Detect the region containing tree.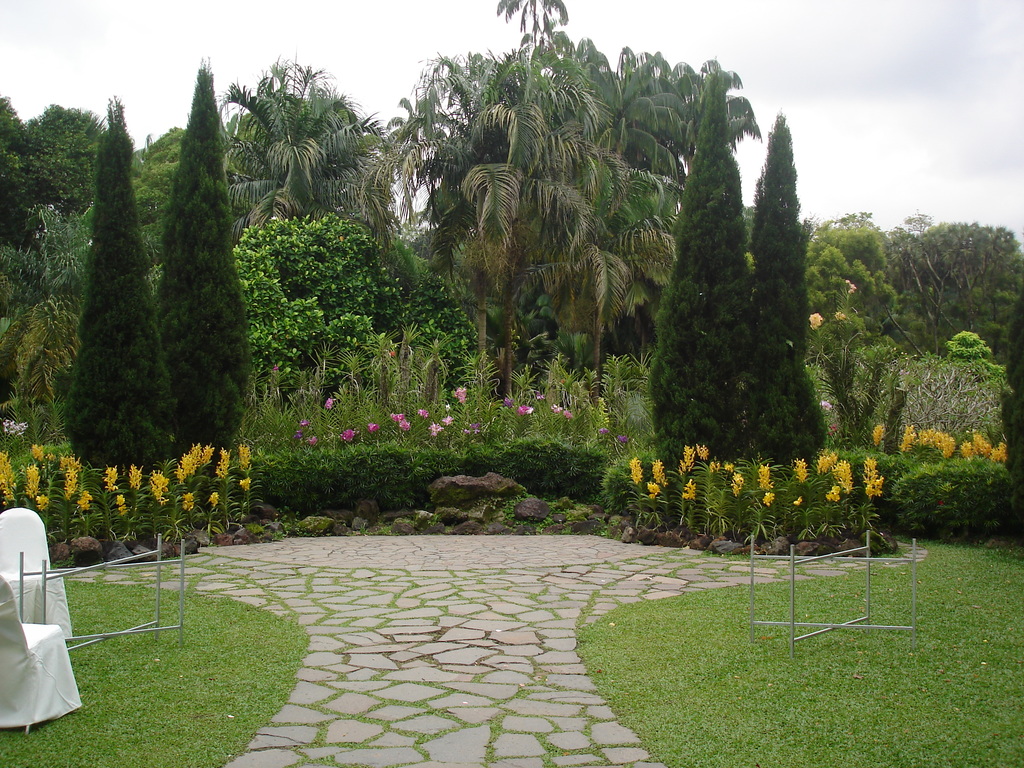
<region>742, 110, 829, 479</region>.
